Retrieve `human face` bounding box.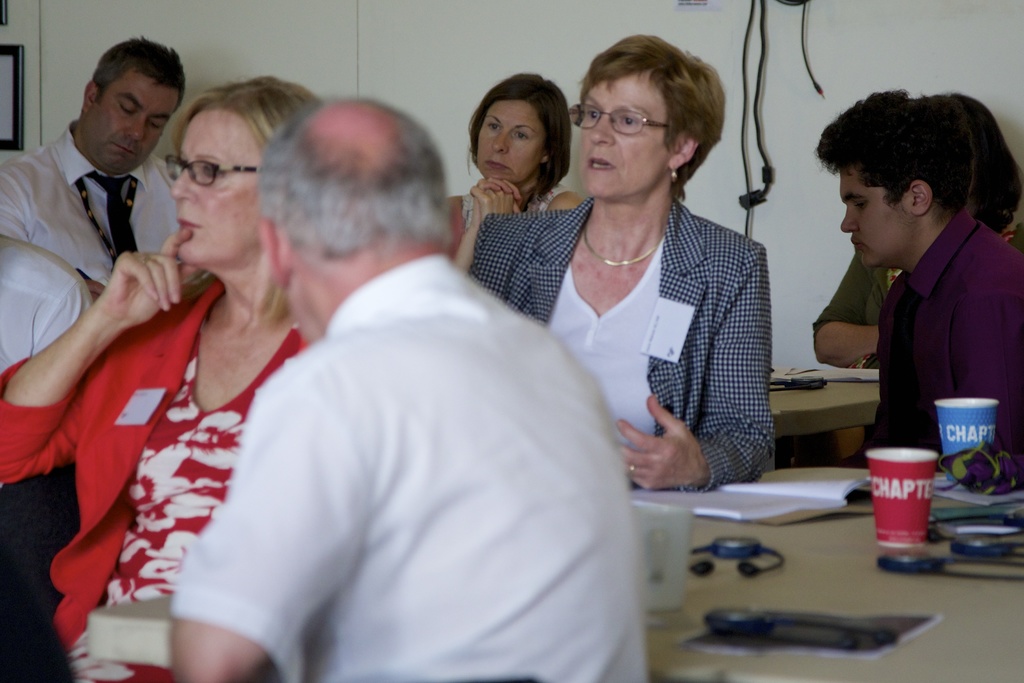
Bounding box: [left=170, top=109, right=254, bottom=268].
